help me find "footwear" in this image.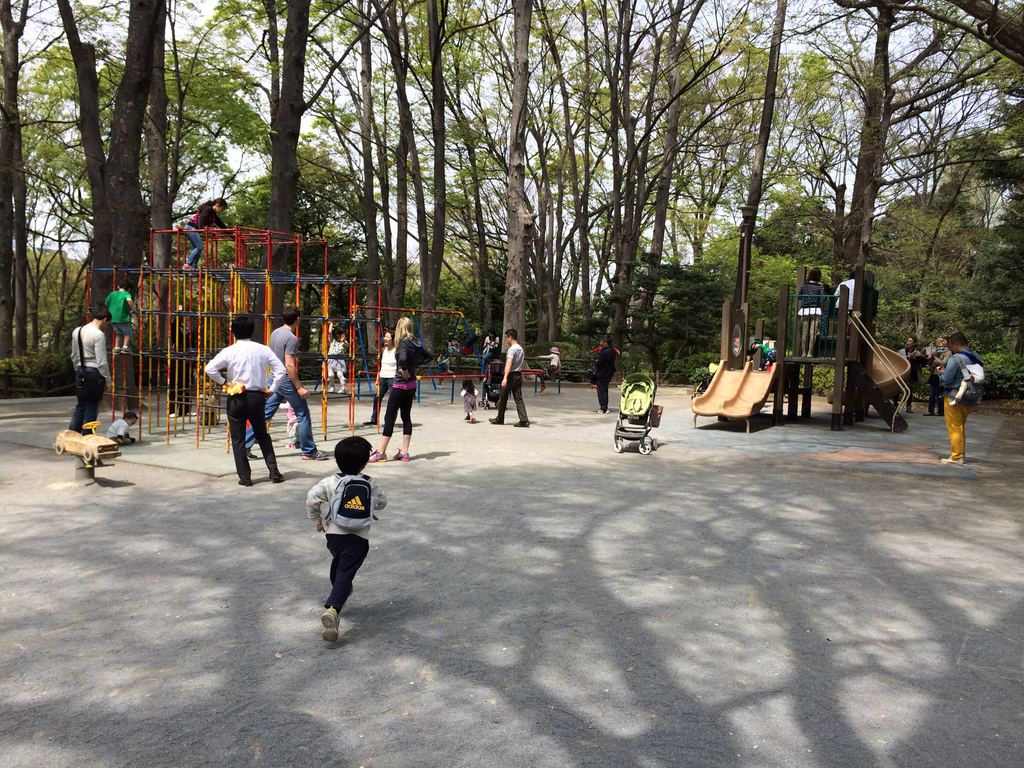
Found it: 486,417,504,425.
